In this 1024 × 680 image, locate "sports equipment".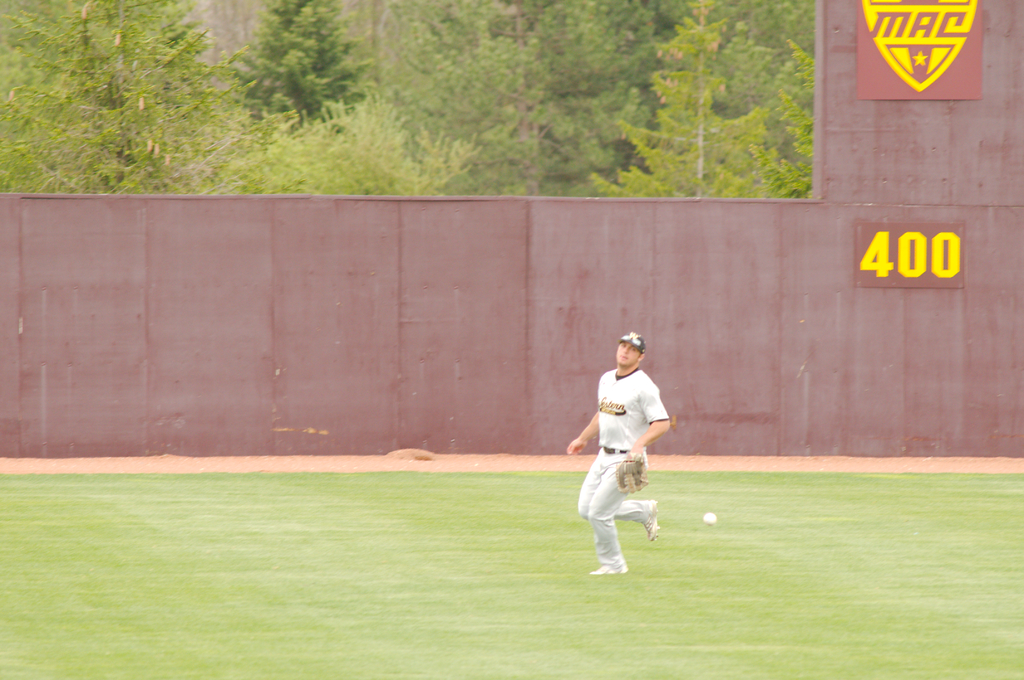
Bounding box: 616/332/647/354.
